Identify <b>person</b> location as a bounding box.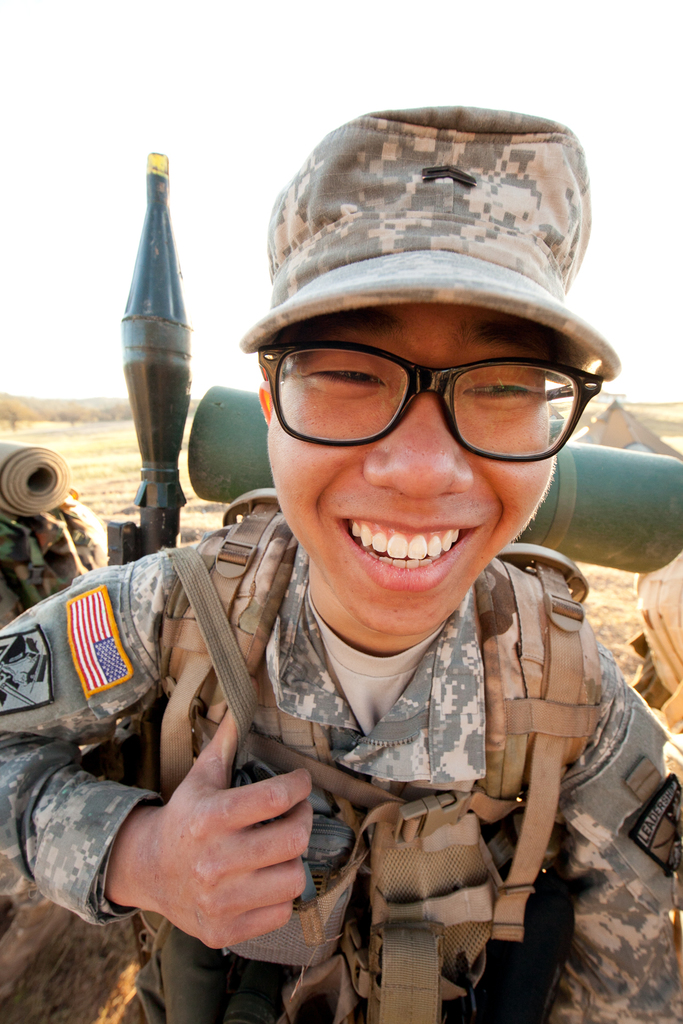
{"x1": 0, "y1": 97, "x2": 682, "y2": 1023}.
